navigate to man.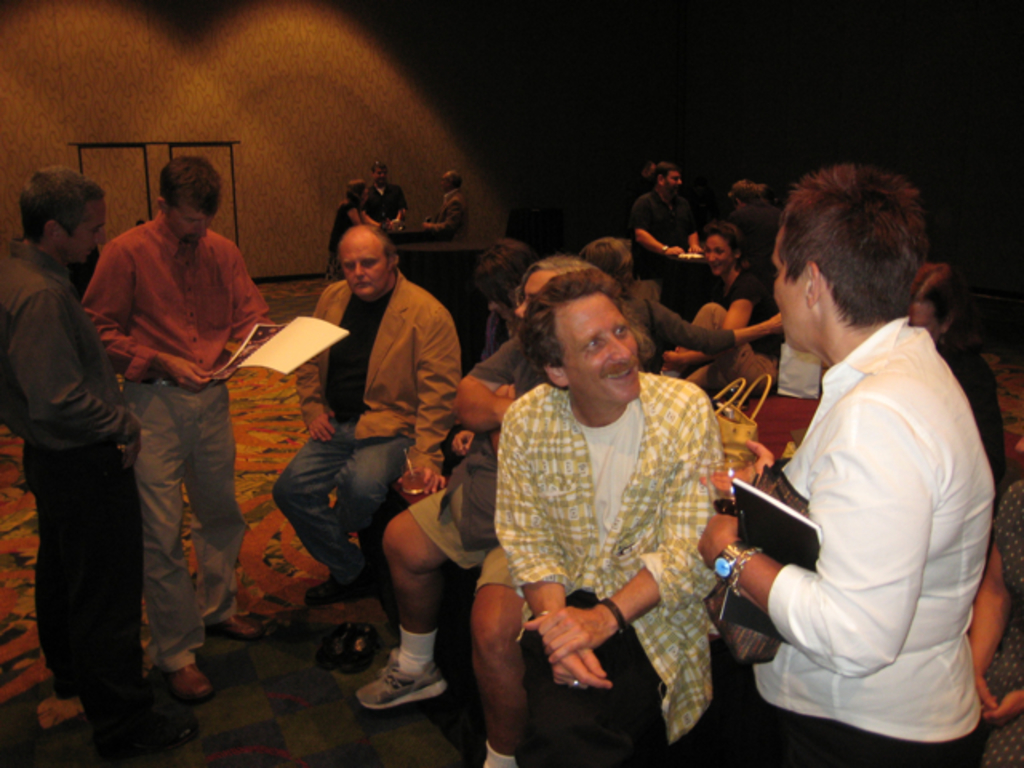
Navigation target: locate(411, 165, 475, 250).
